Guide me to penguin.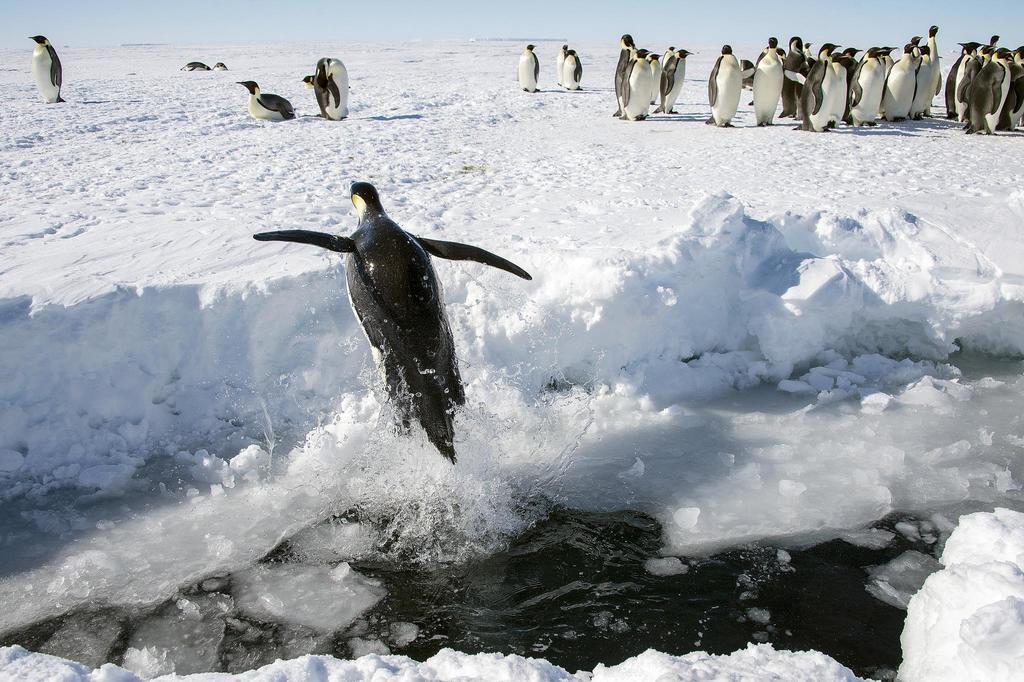
Guidance: (x1=849, y1=45, x2=886, y2=135).
